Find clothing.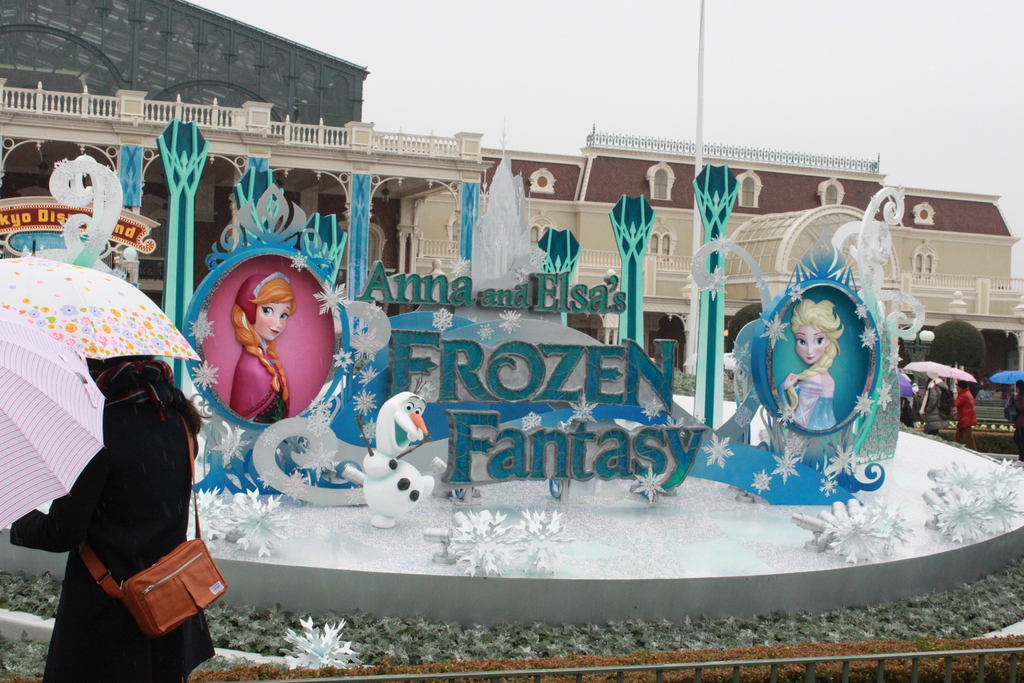
Rect(954, 381, 977, 445).
